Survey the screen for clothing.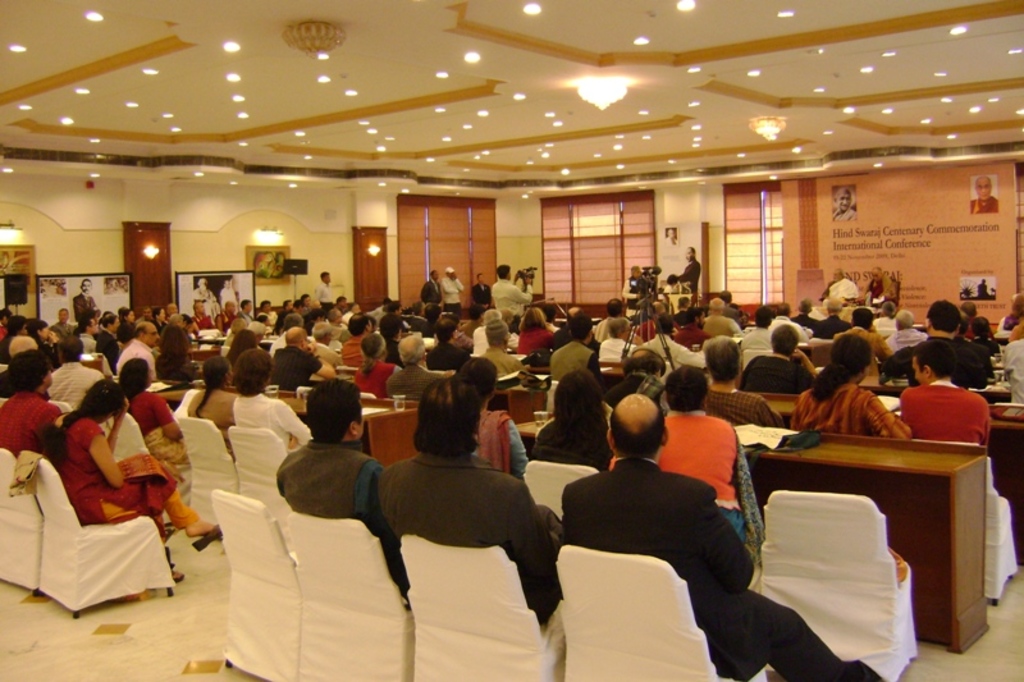
Survey found: region(178, 389, 234, 461).
